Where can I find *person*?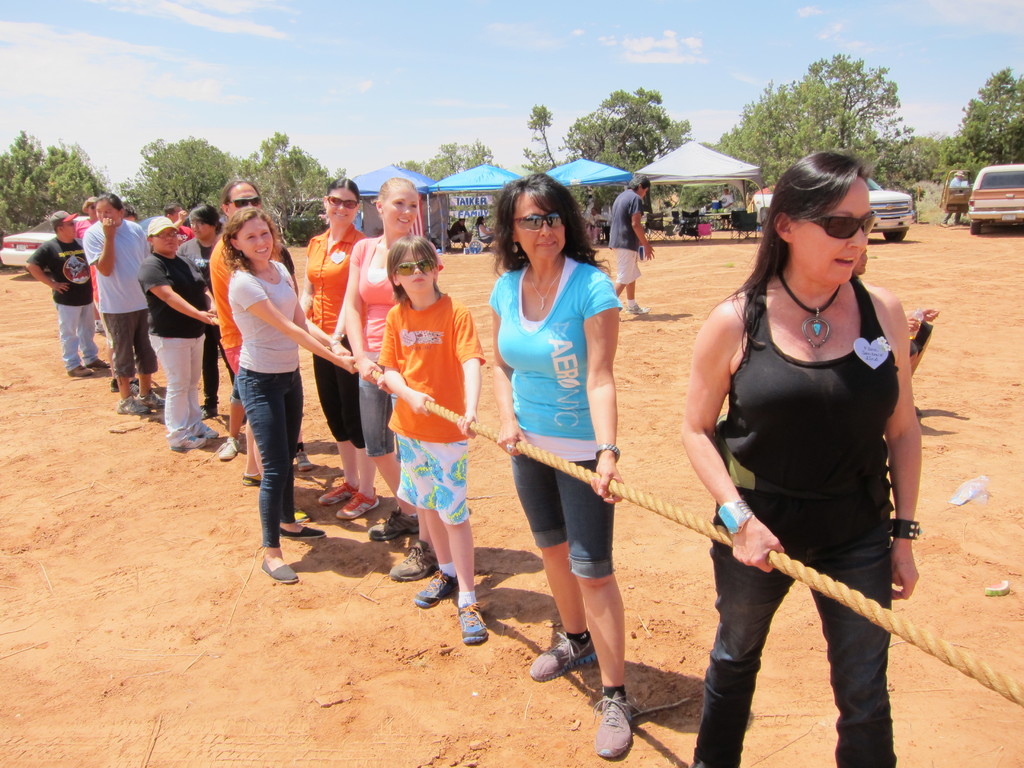
You can find it at bbox(491, 172, 634, 757).
